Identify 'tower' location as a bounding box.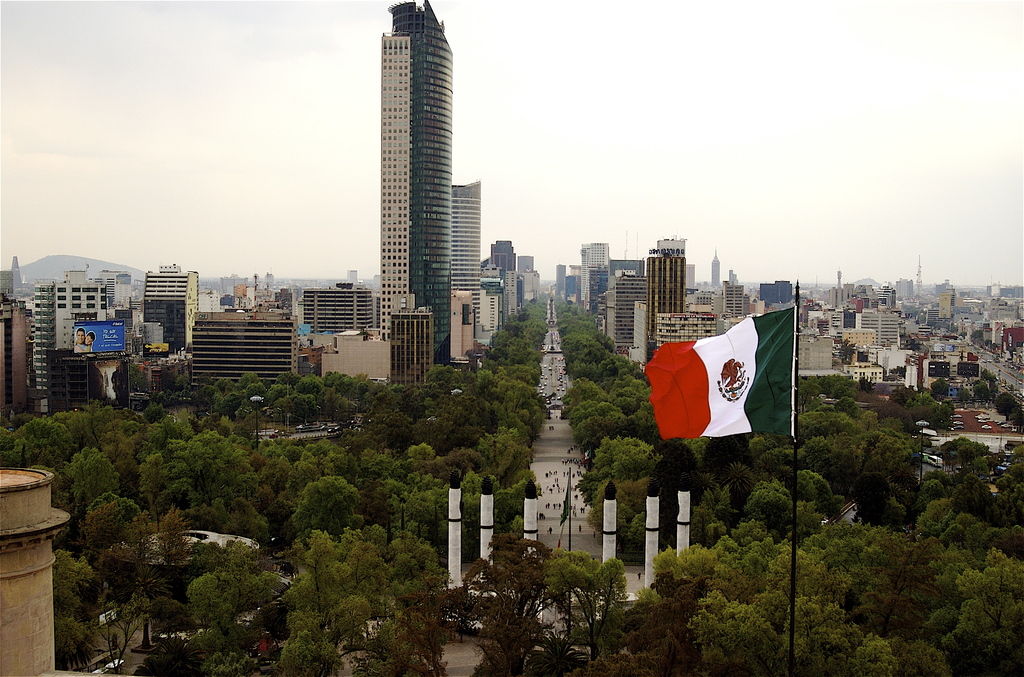
bbox(140, 268, 193, 355).
